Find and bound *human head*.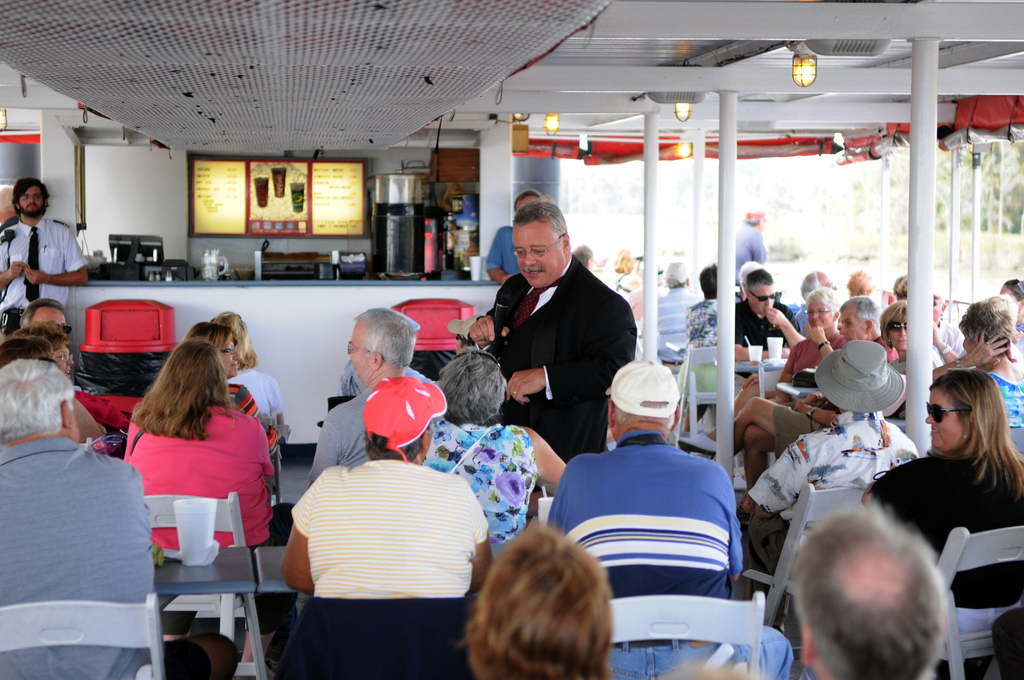
Bound: <box>840,296,881,339</box>.
